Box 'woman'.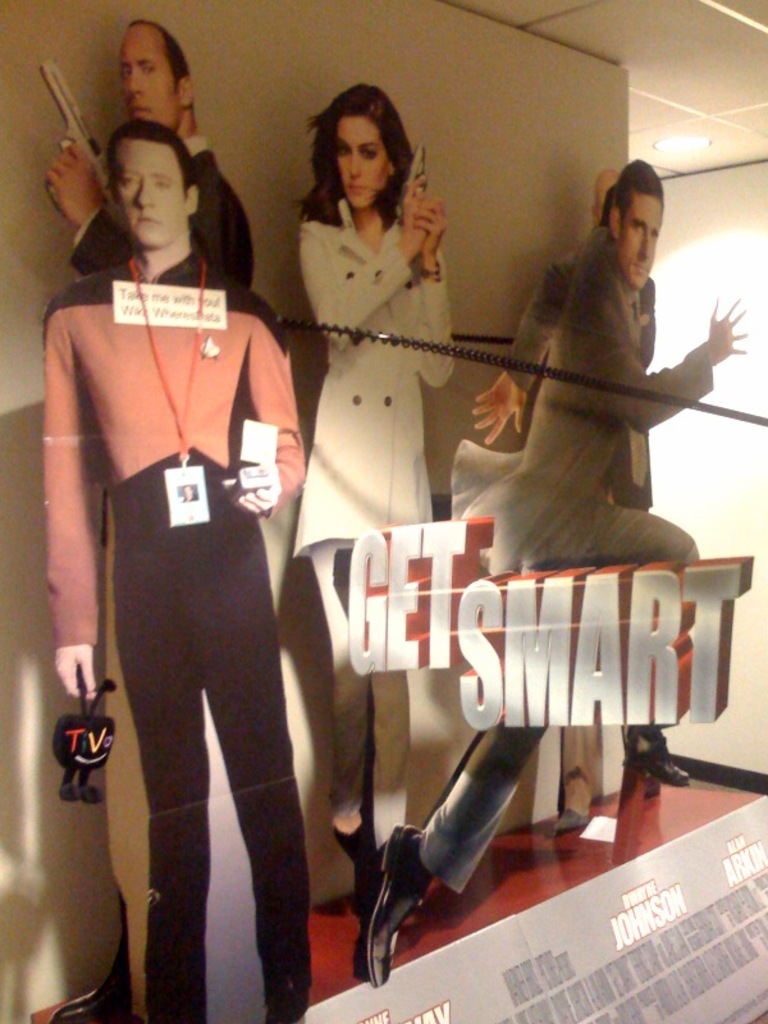
<region>294, 81, 449, 860</region>.
